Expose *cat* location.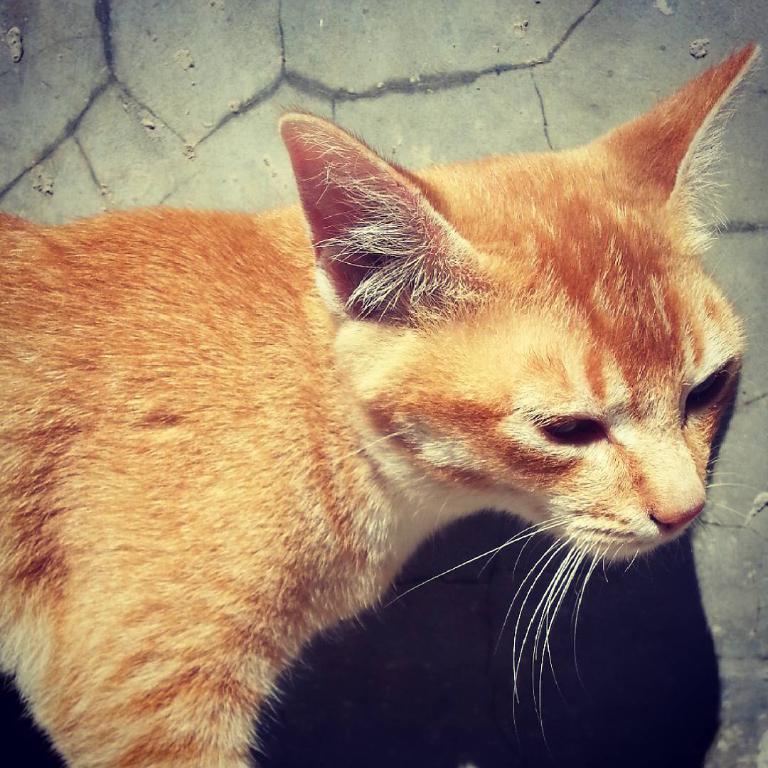
Exposed at Rect(0, 41, 759, 767).
